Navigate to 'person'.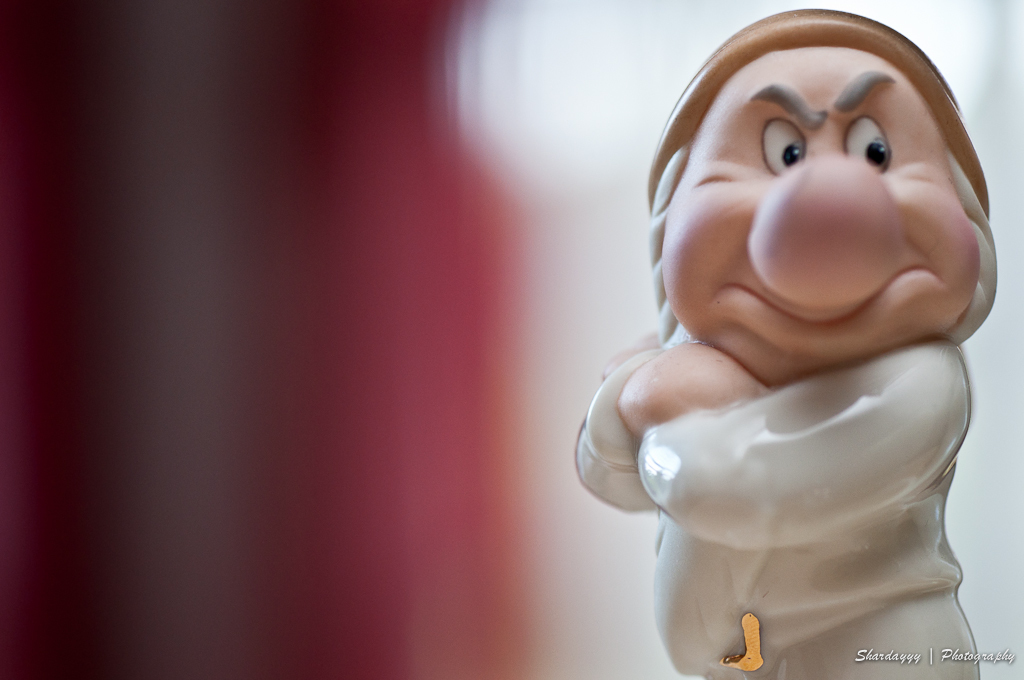
Navigation target: x1=574, y1=10, x2=999, y2=679.
